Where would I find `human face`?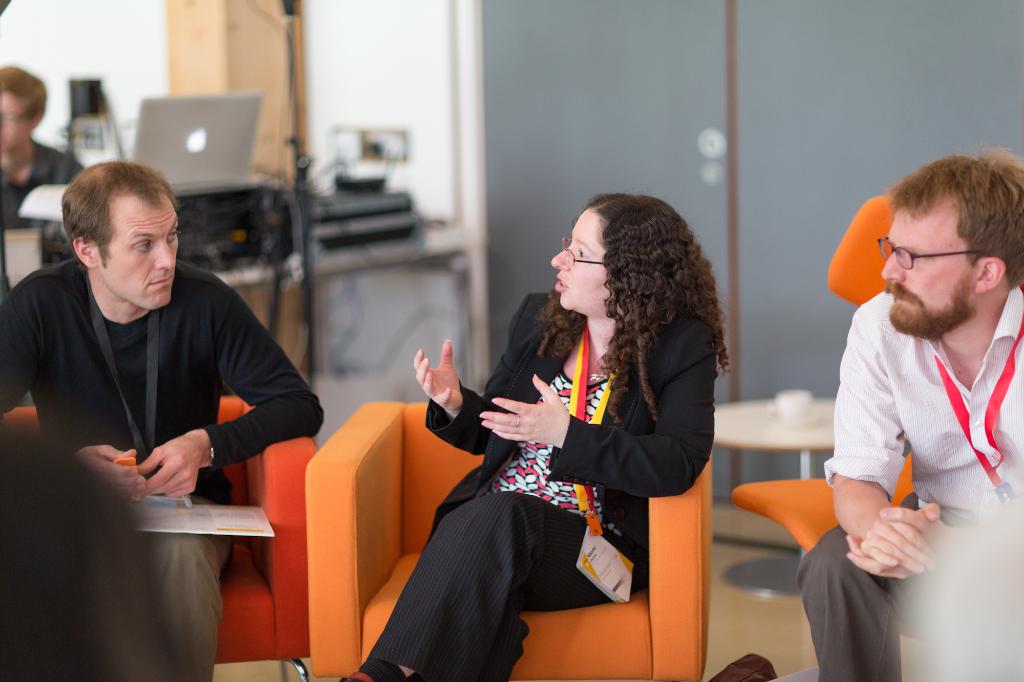
At (101,191,176,307).
